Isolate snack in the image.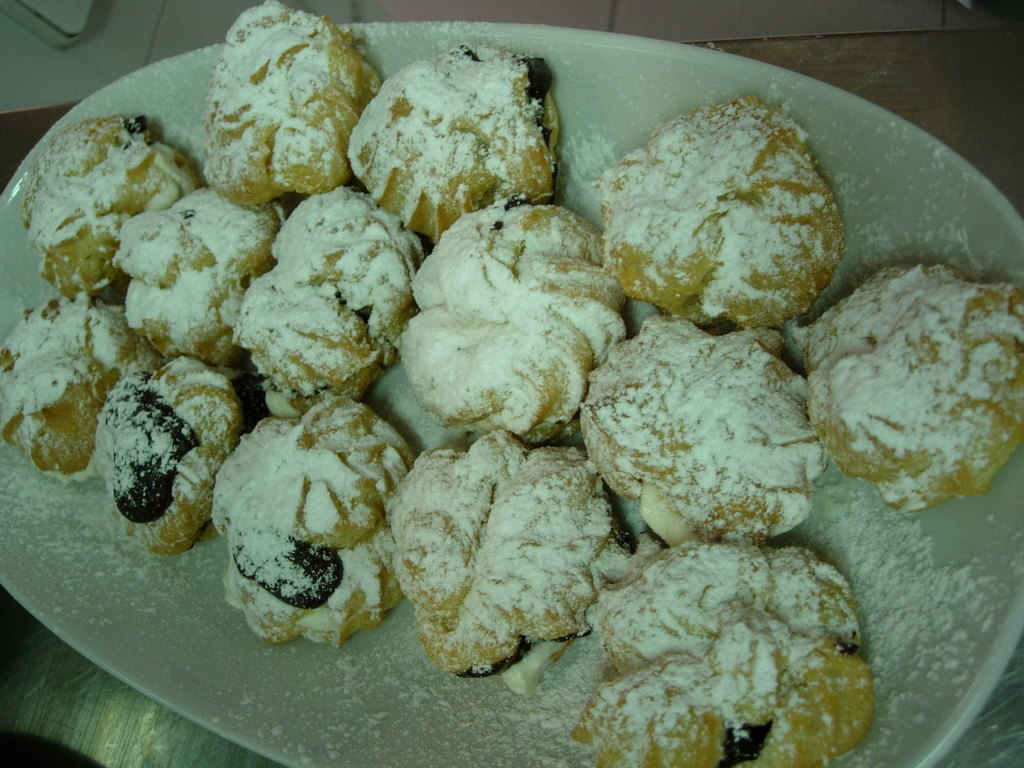
Isolated region: 584 305 833 568.
